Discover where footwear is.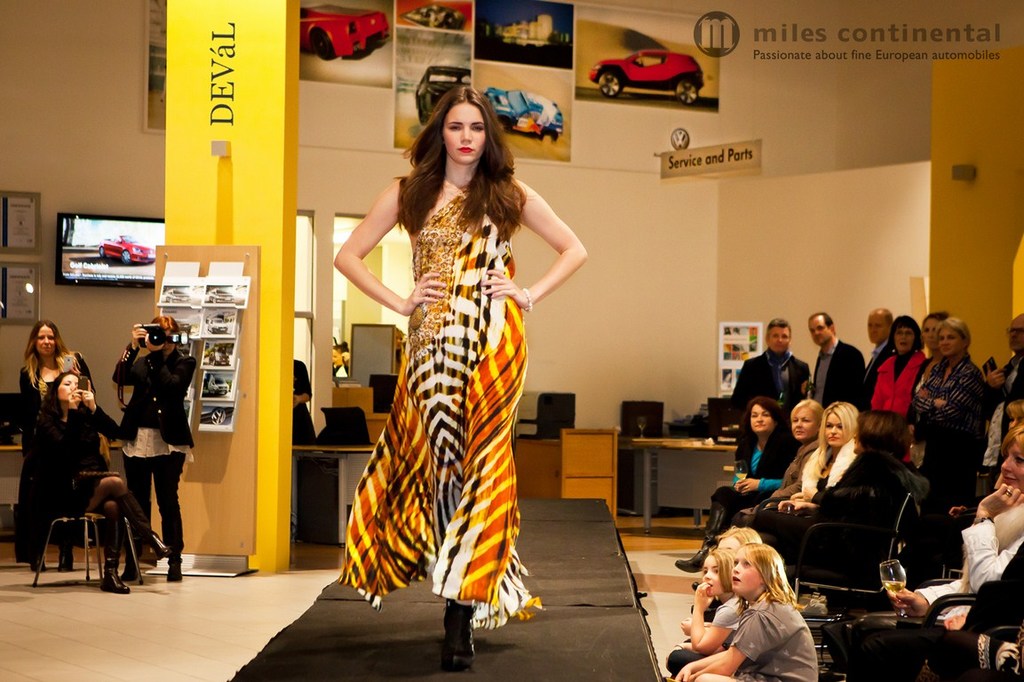
Discovered at <box>126,493,169,556</box>.
